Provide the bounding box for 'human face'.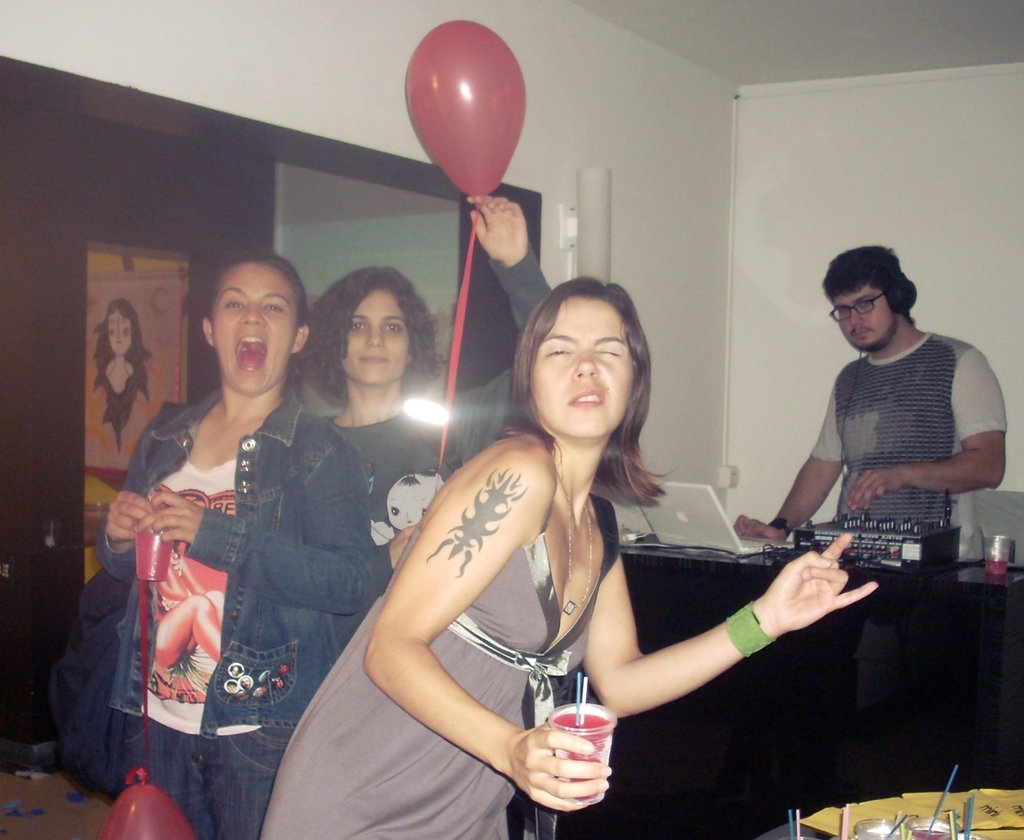
{"x1": 340, "y1": 300, "x2": 412, "y2": 385}.
